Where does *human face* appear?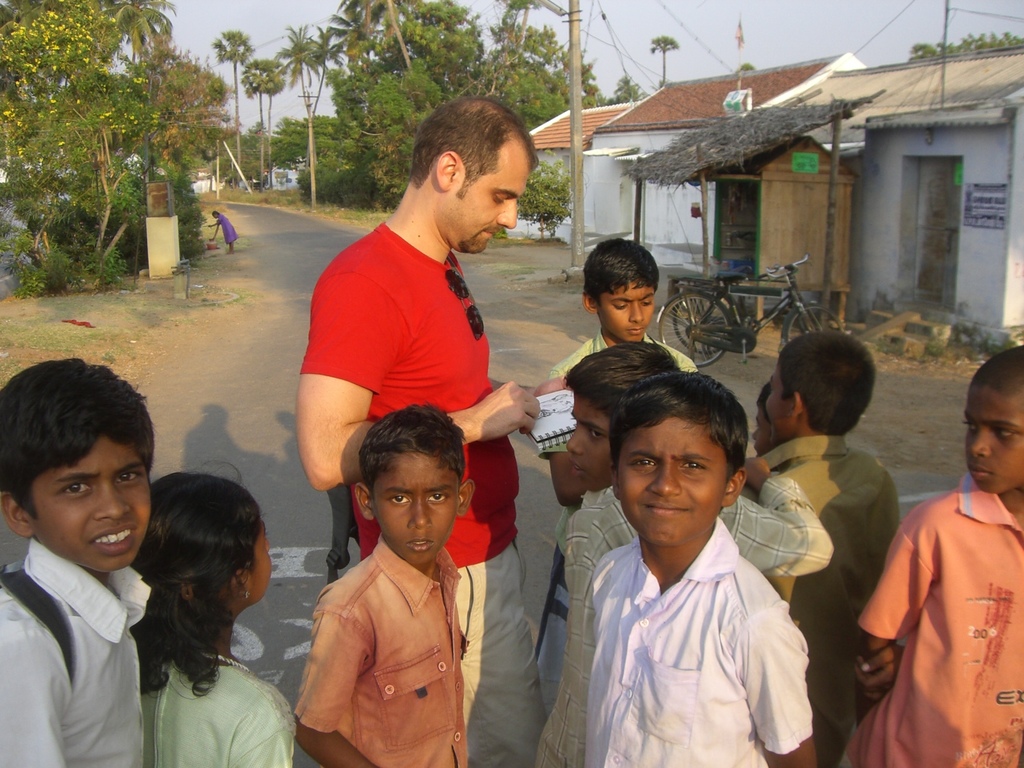
Appears at [x1=31, y1=435, x2=152, y2=570].
